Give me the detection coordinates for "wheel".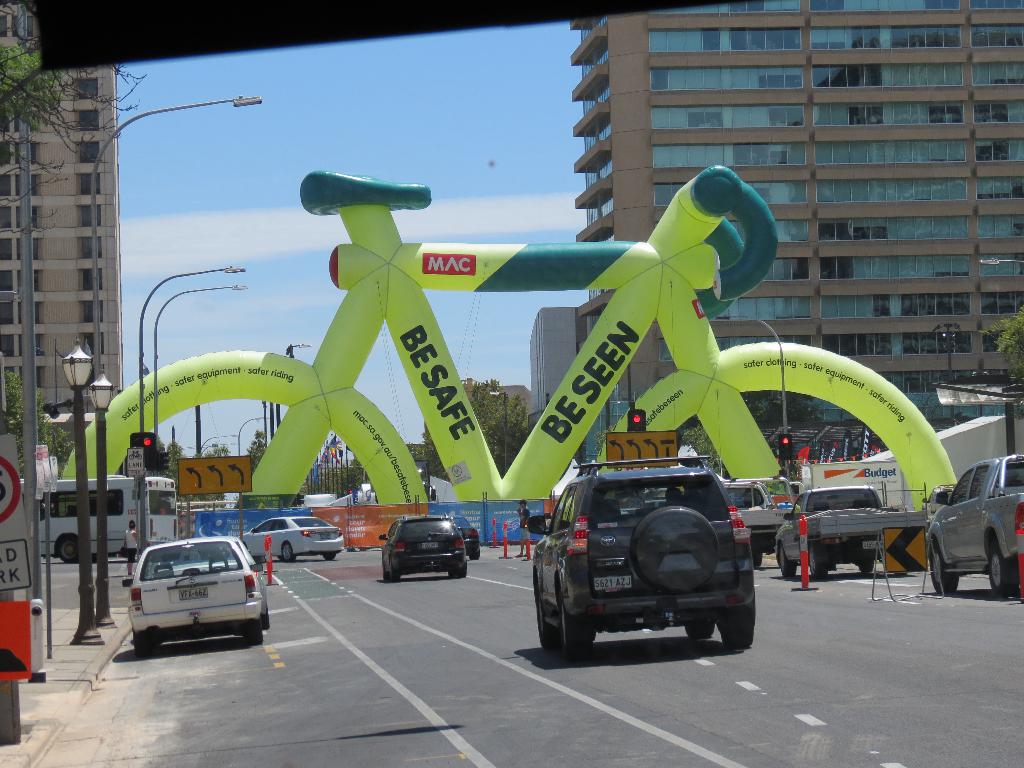
pyautogui.locateOnScreen(459, 569, 468, 579).
